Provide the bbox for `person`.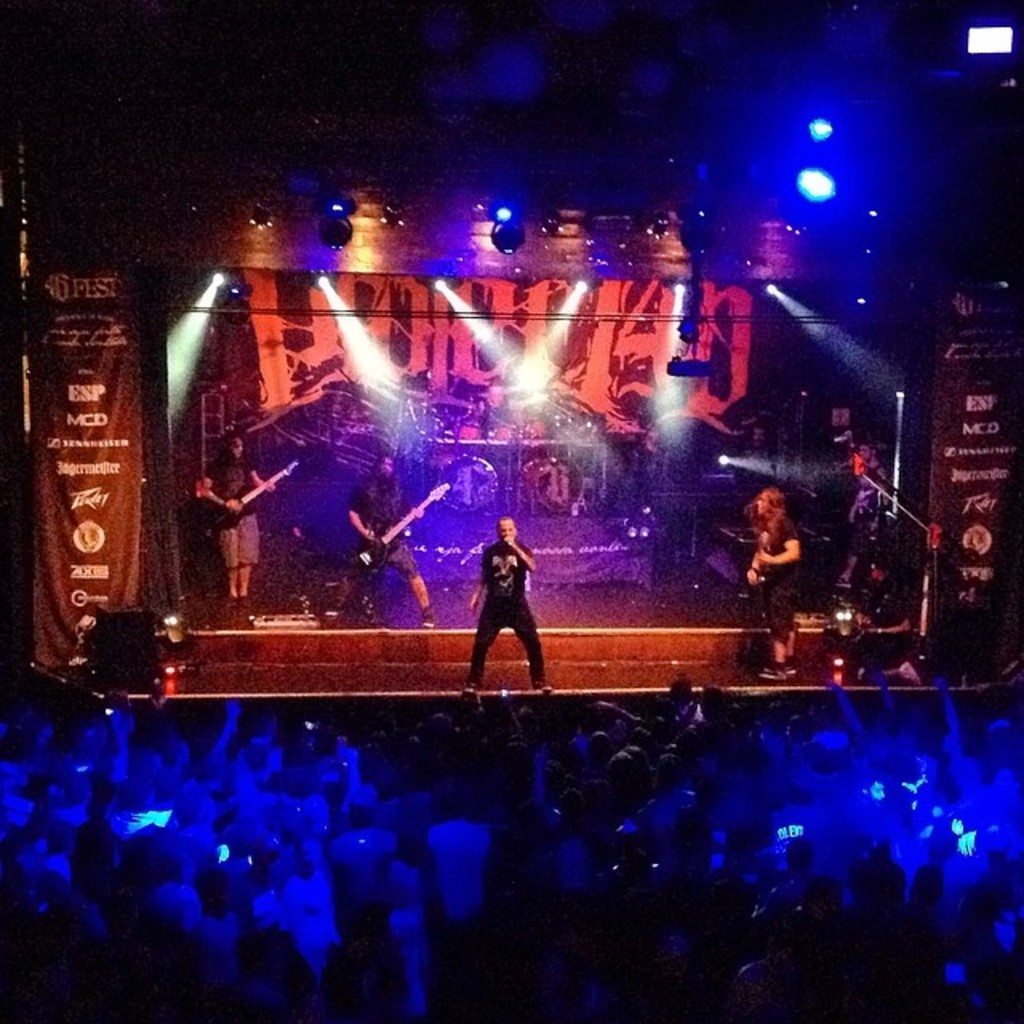
{"x1": 835, "y1": 430, "x2": 883, "y2": 606}.
